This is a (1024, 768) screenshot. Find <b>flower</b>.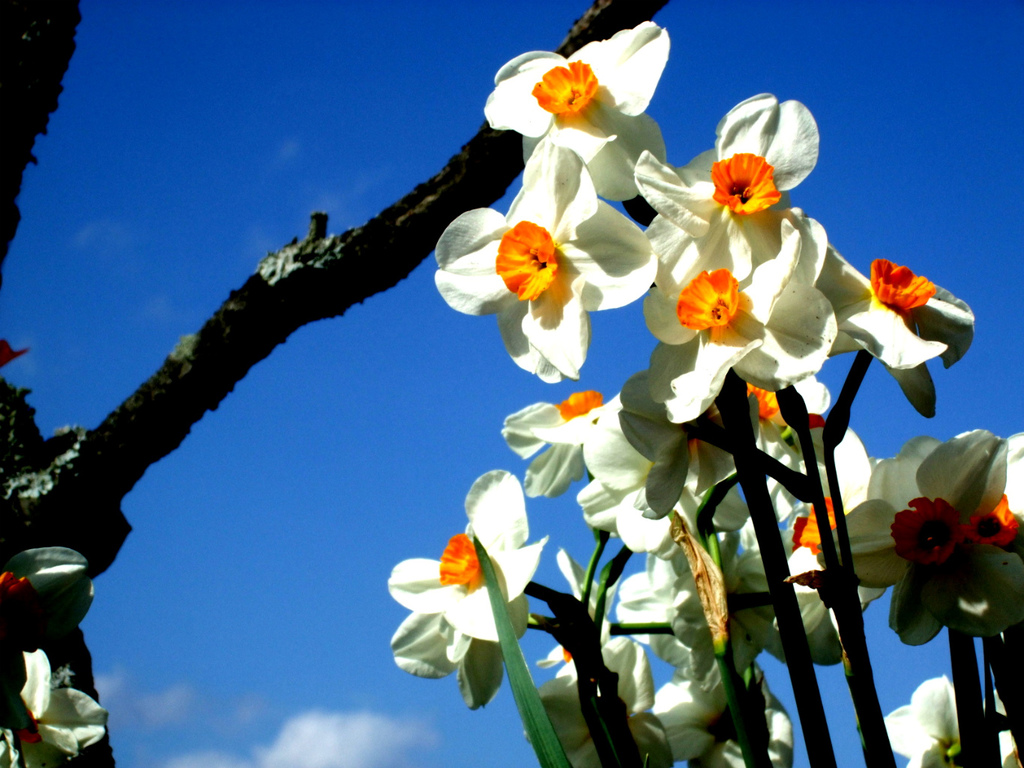
Bounding box: box=[651, 650, 795, 767].
